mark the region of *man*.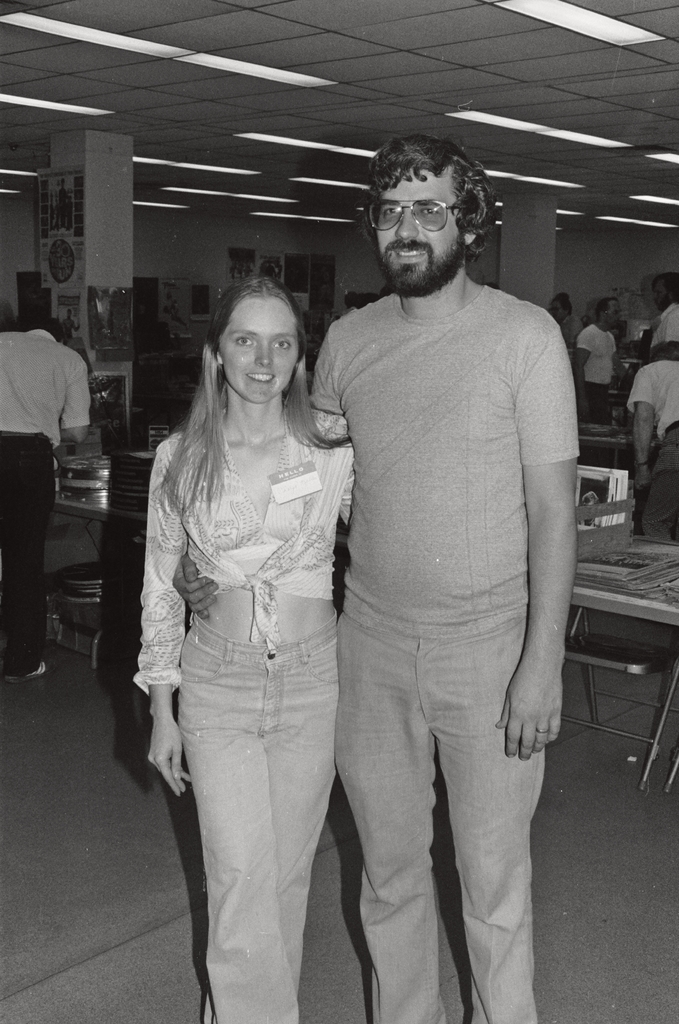
Region: Rect(0, 314, 94, 681).
